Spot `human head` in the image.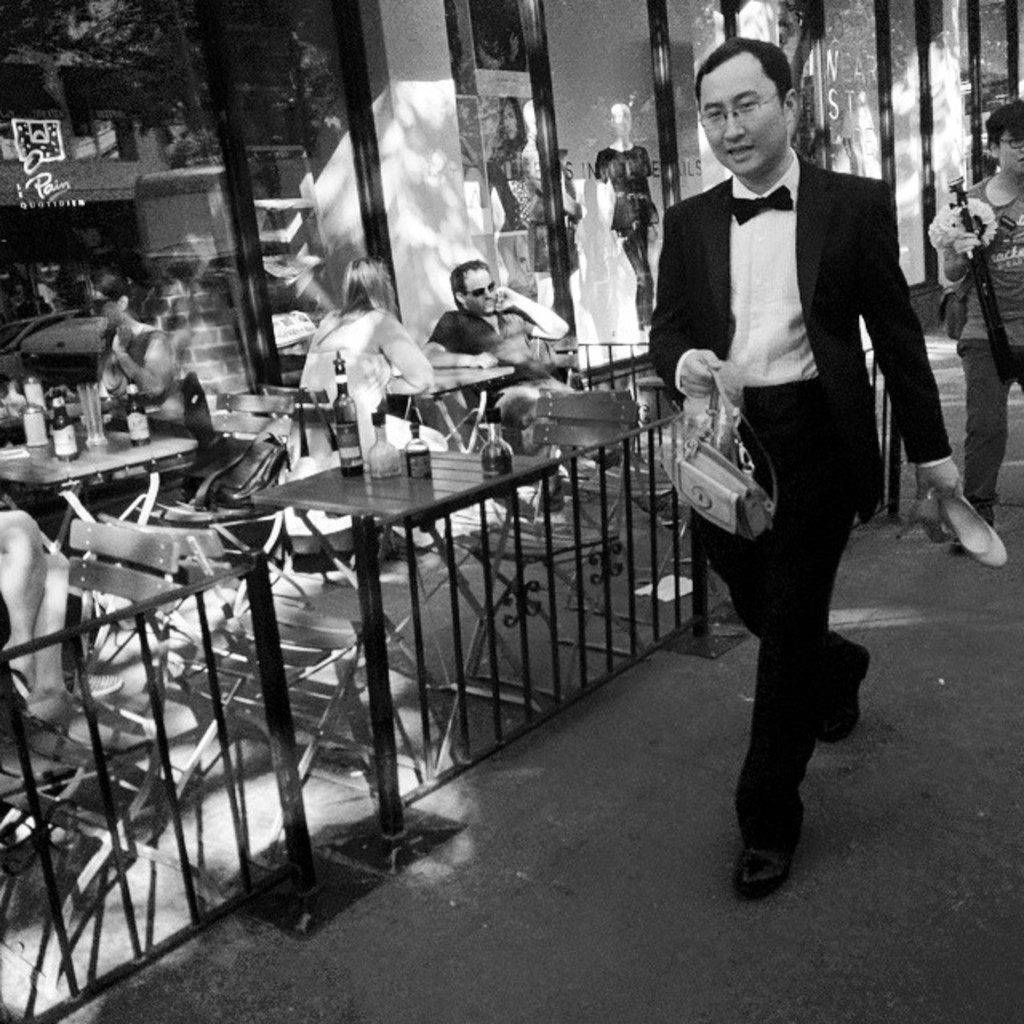
`human head` found at 523,147,544,181.
